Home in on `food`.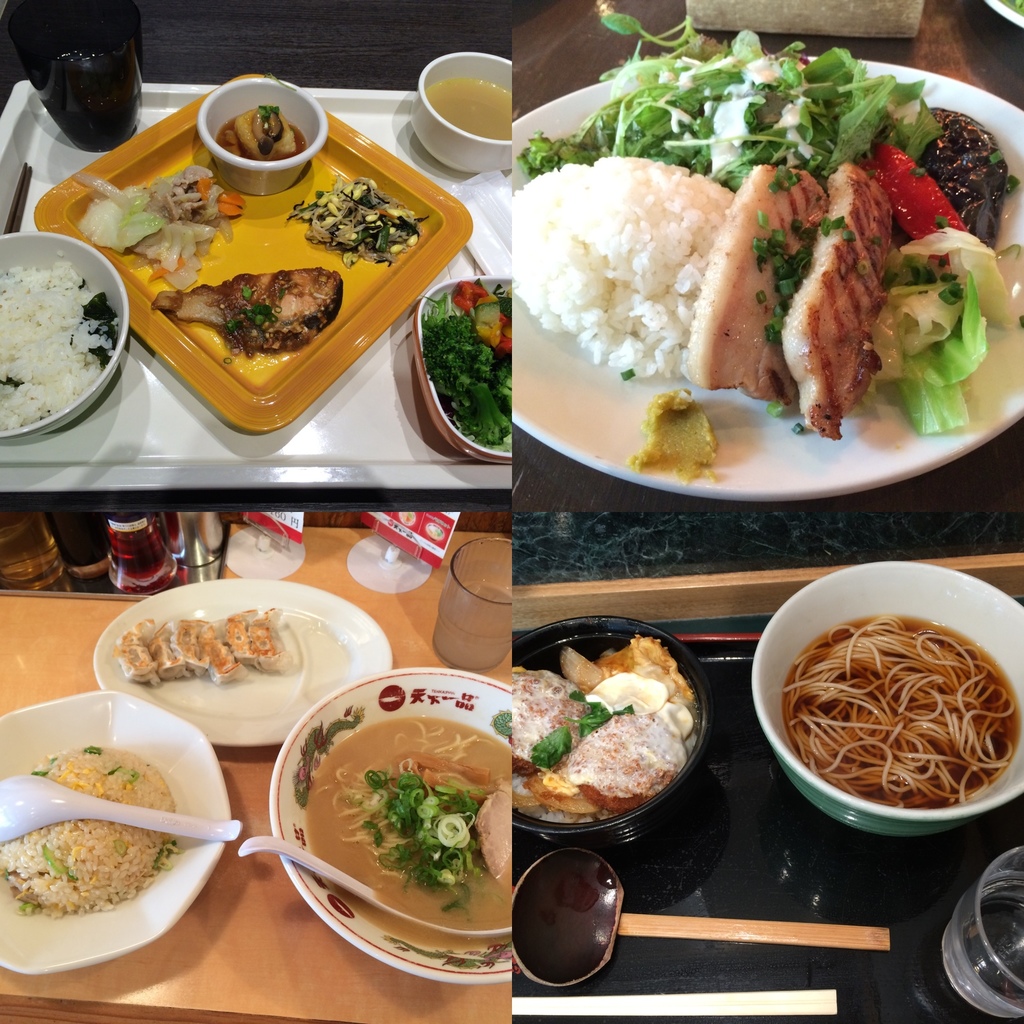
Homed in at <box>781,616,1020,810</box>.
